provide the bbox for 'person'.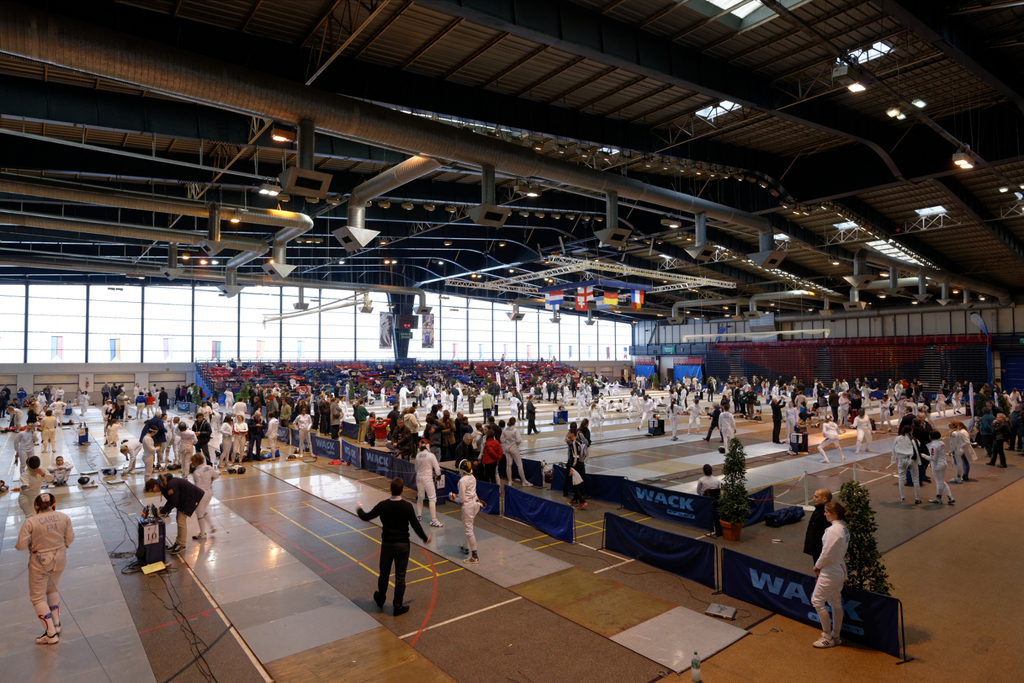
(x1=500, y1=415, x2=531, y2=487).
